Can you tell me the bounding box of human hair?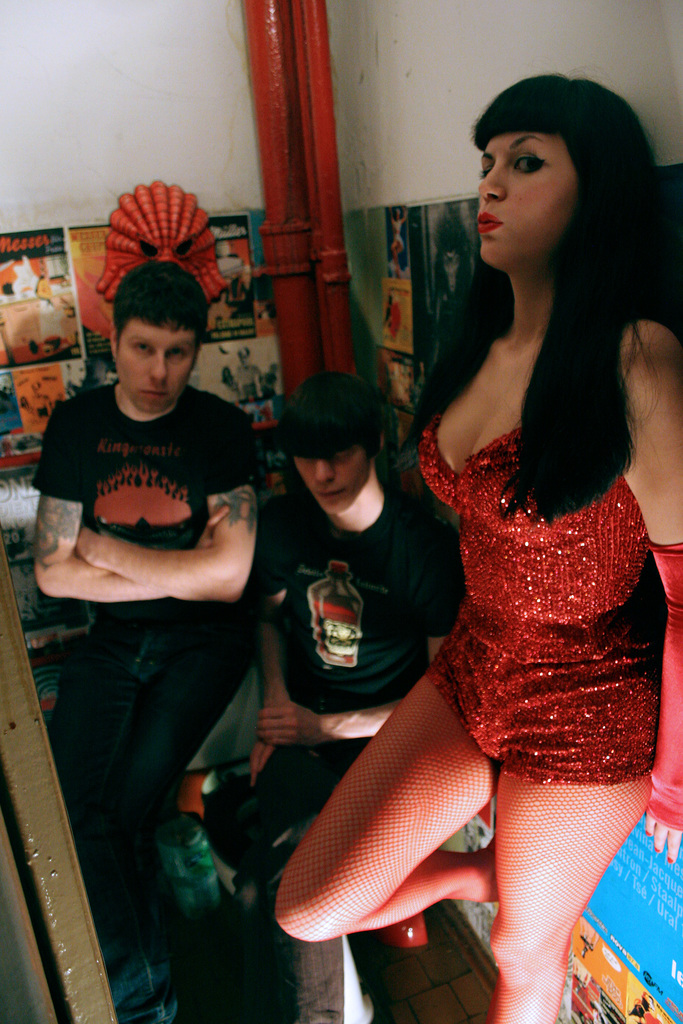
438/63/643/473.
